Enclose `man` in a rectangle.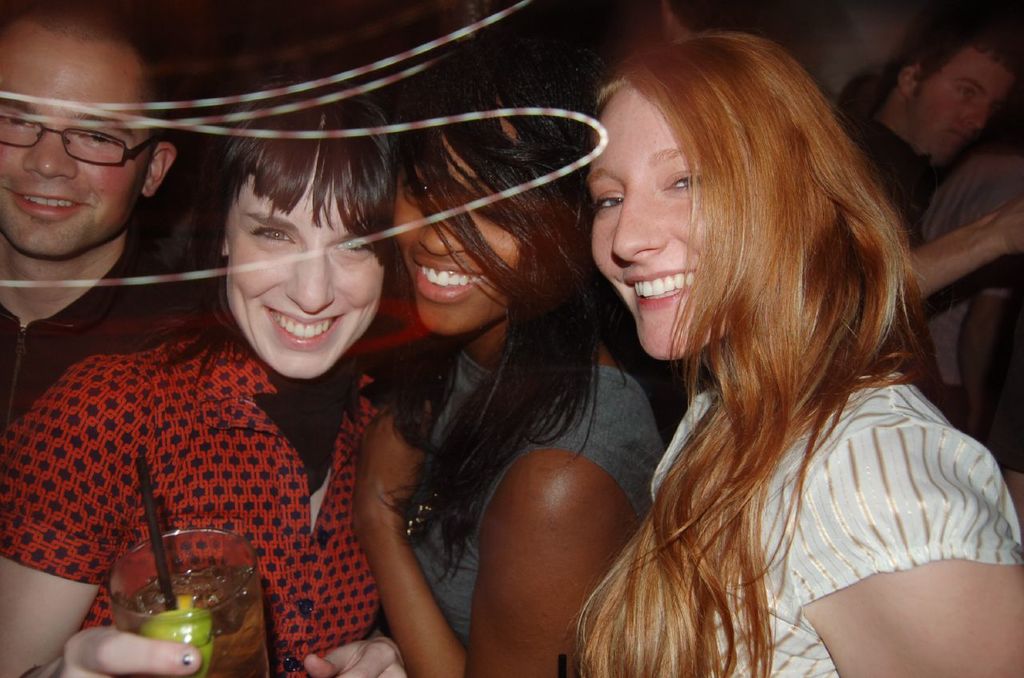
x1=0, y1=2, x2=215, y2=427.
